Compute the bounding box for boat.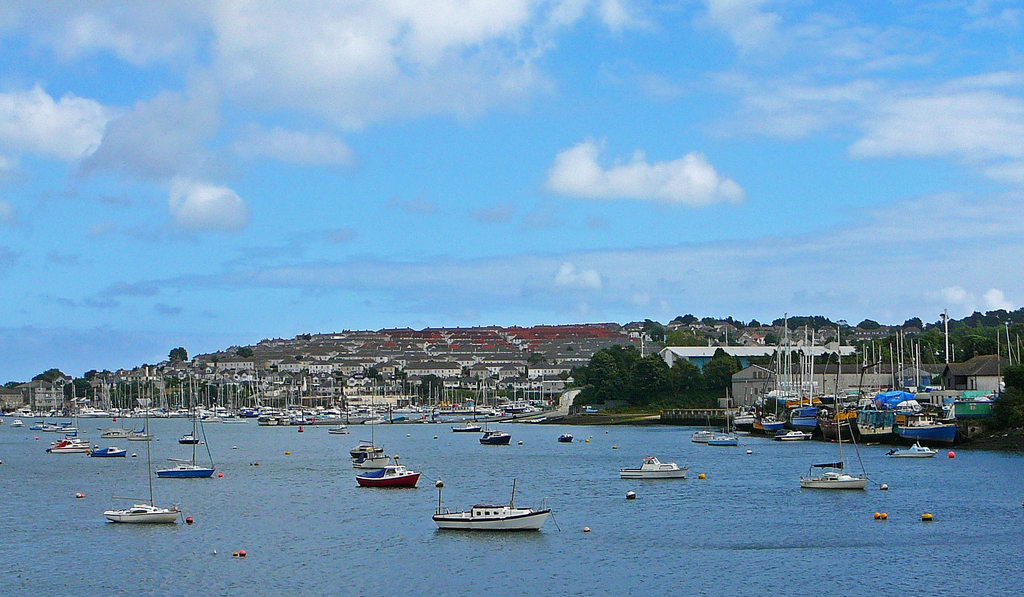
bbox=(555, 432, 570, 443).
